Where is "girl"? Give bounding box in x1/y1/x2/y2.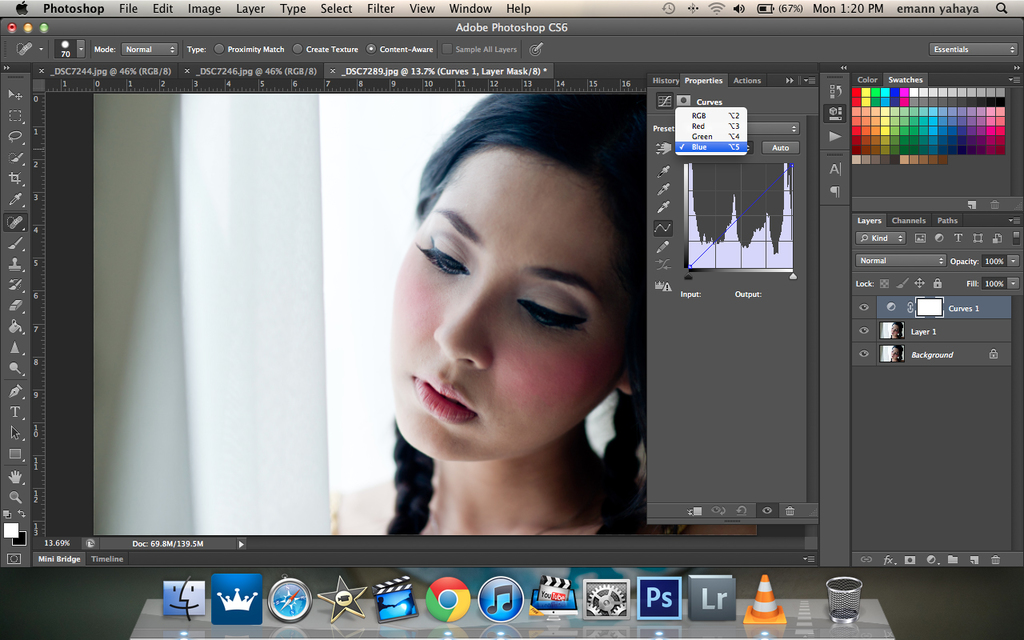
889/346/904/360.
